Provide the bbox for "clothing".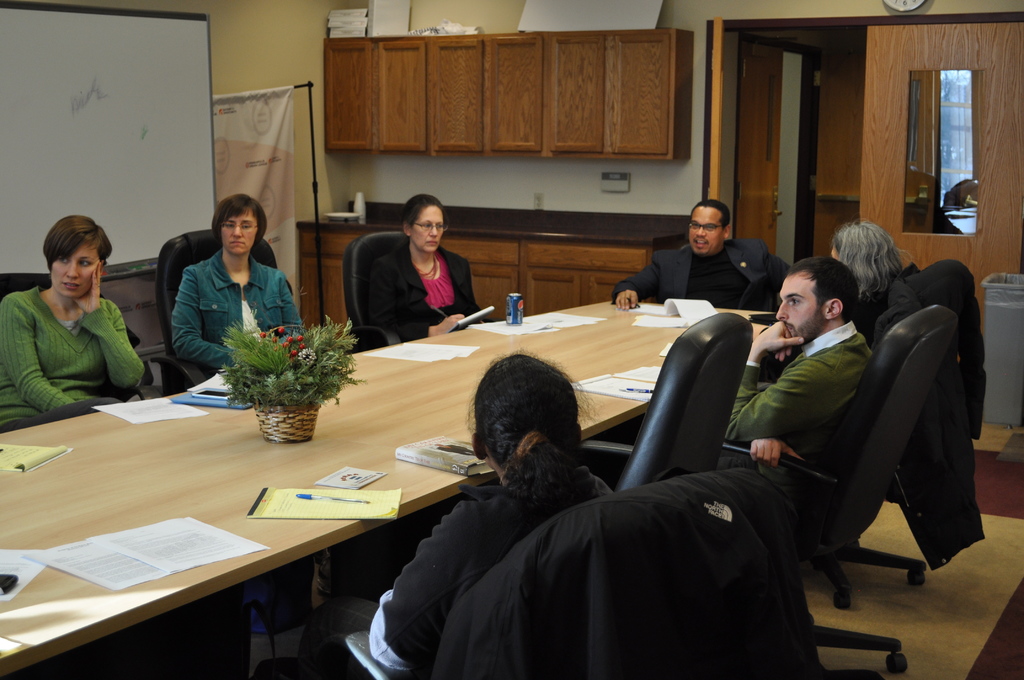
726,323,876,442.
